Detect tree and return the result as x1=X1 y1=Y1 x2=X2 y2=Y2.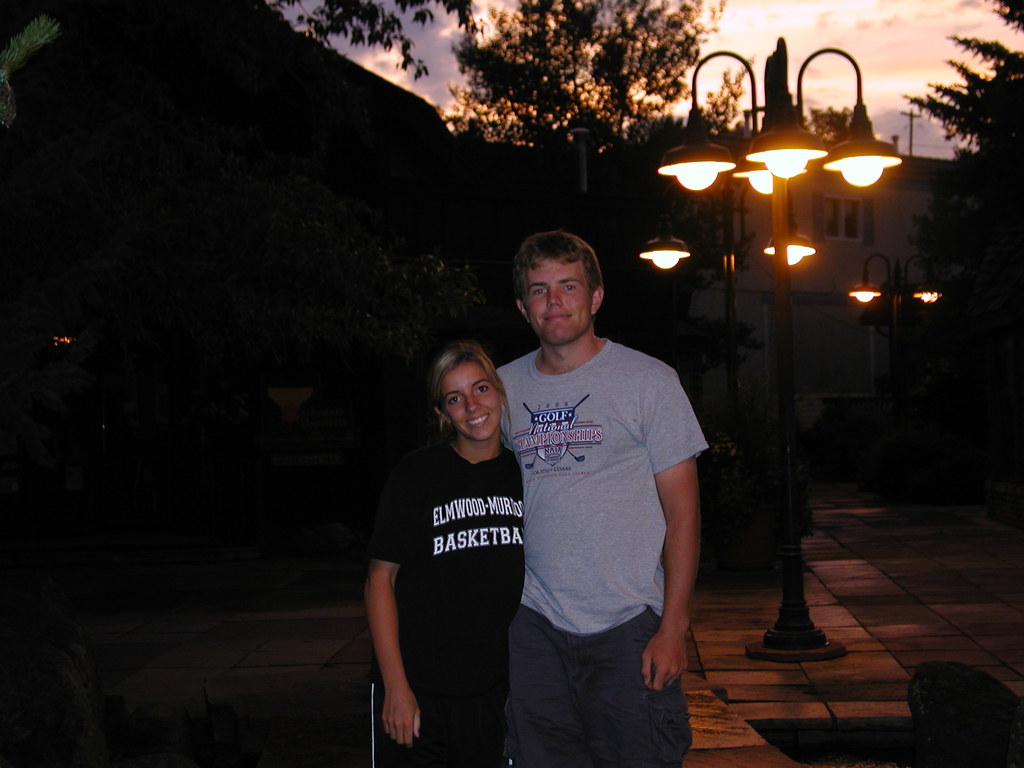
x1=899 y1=35 x2=1016 y2=356.
